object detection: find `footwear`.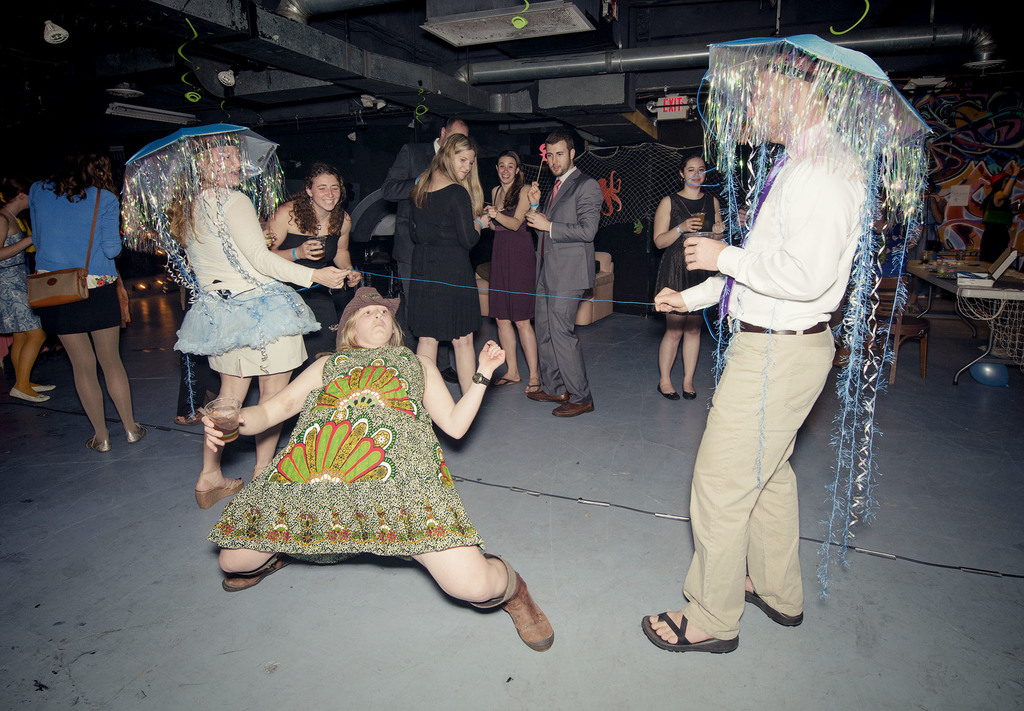
bbox(682, 380, 697, 400).
